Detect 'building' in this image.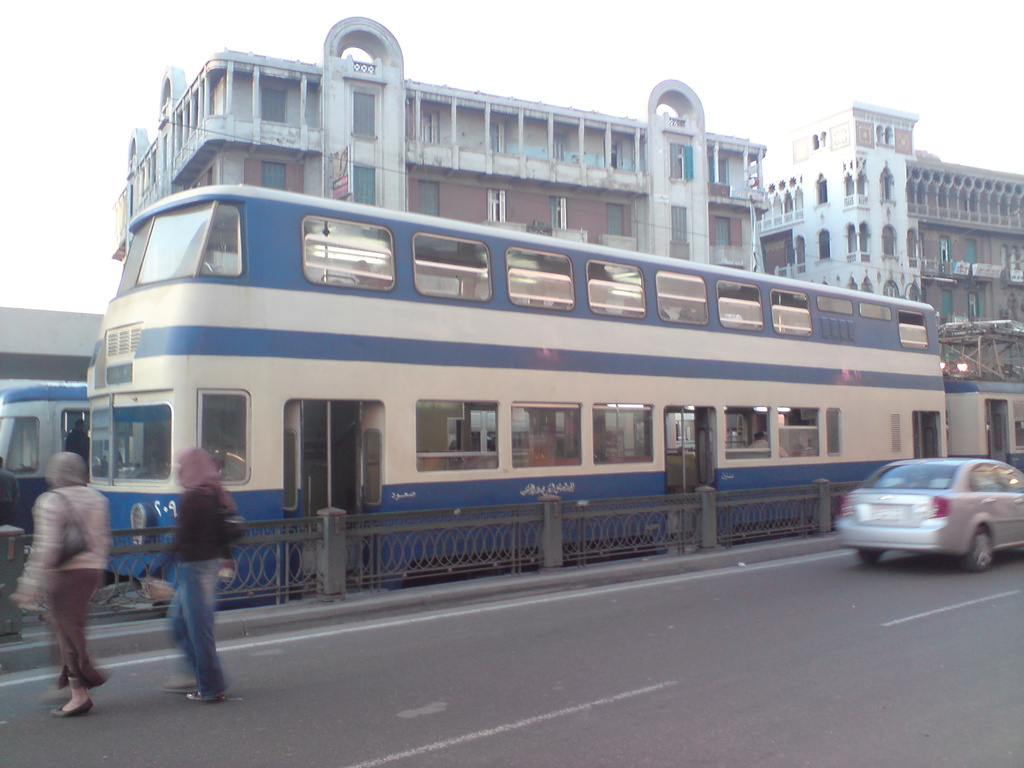
Detection: <region>758, 101, 1023, 379</region>.
